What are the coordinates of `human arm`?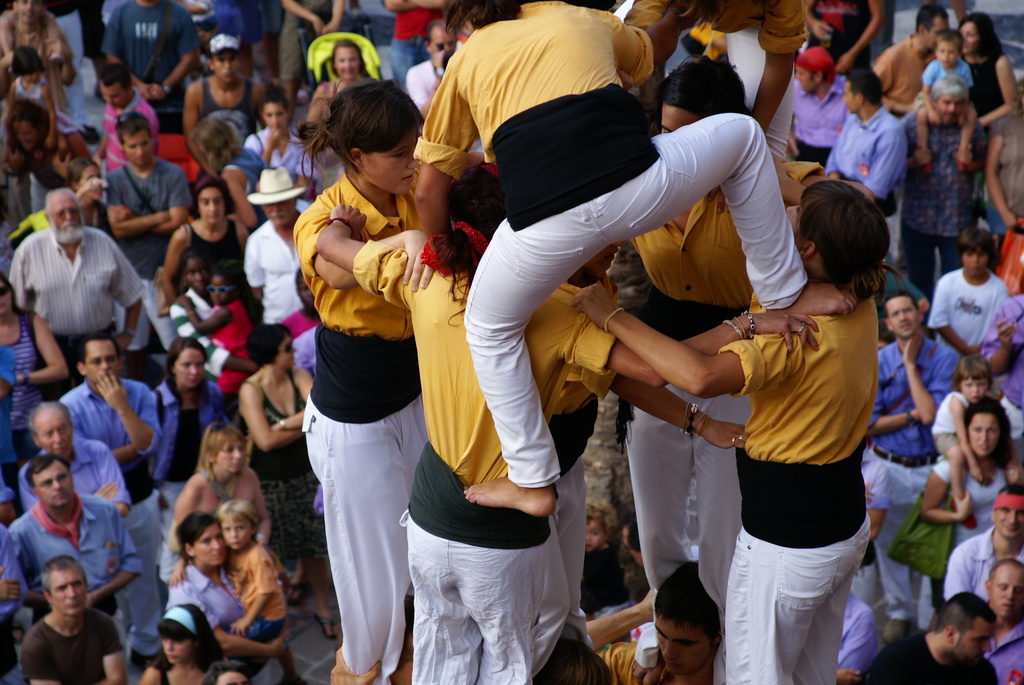
(269, 363, 312, 431).
